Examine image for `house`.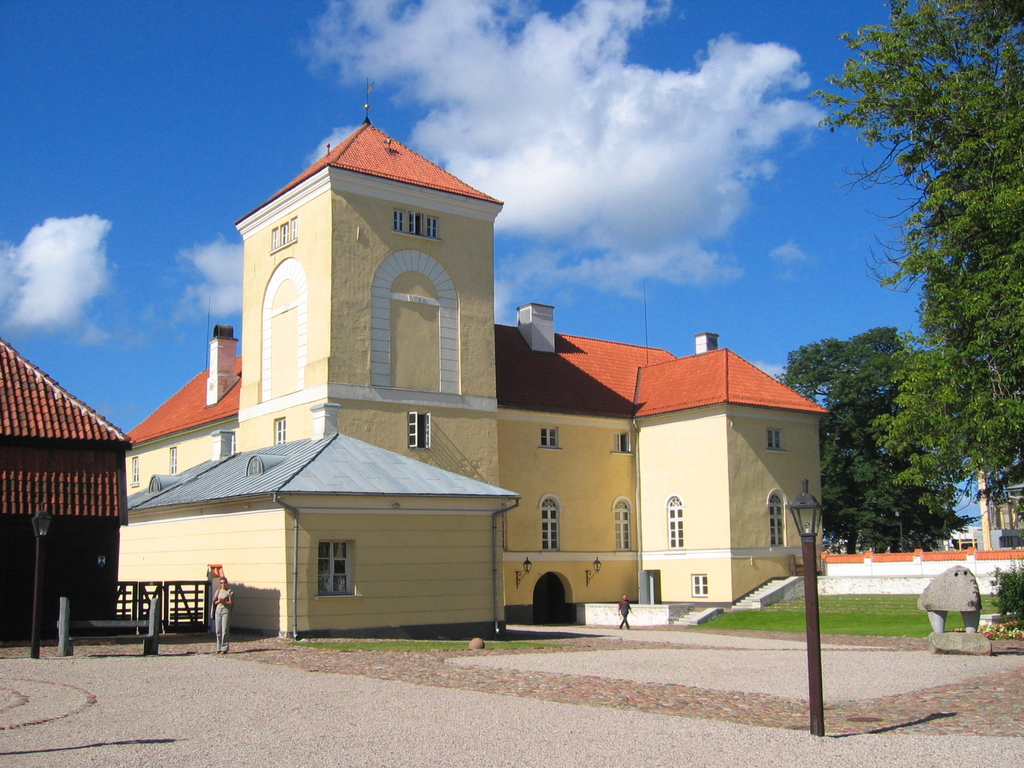
Examination result: 120/403/516/646.
